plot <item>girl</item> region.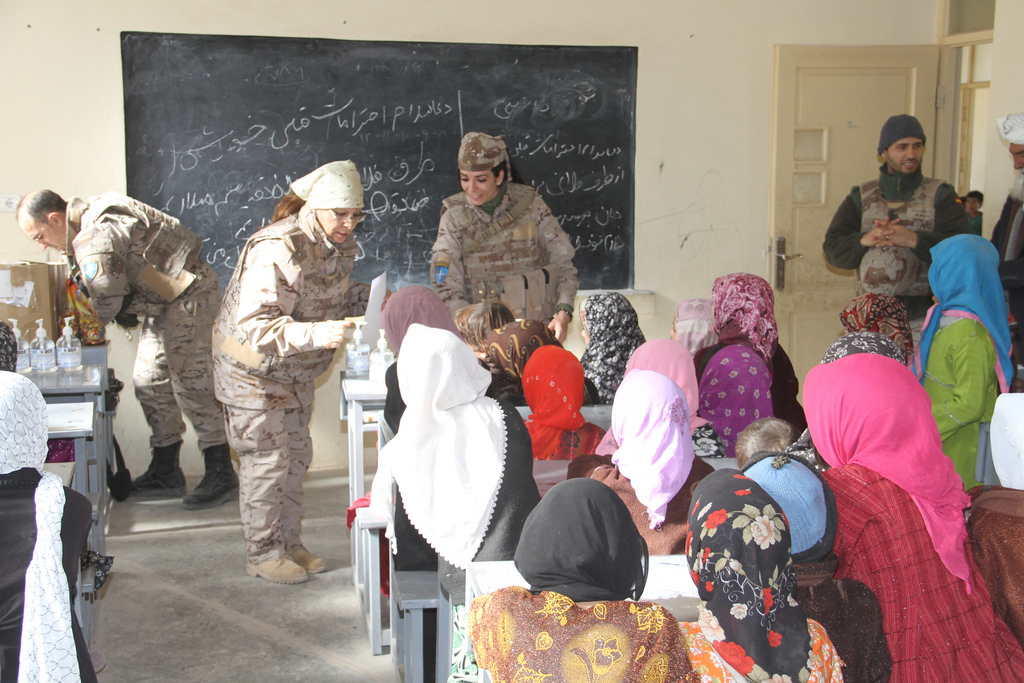
Plotted at <bbox>739, 446, 892, 682</bbox>.
